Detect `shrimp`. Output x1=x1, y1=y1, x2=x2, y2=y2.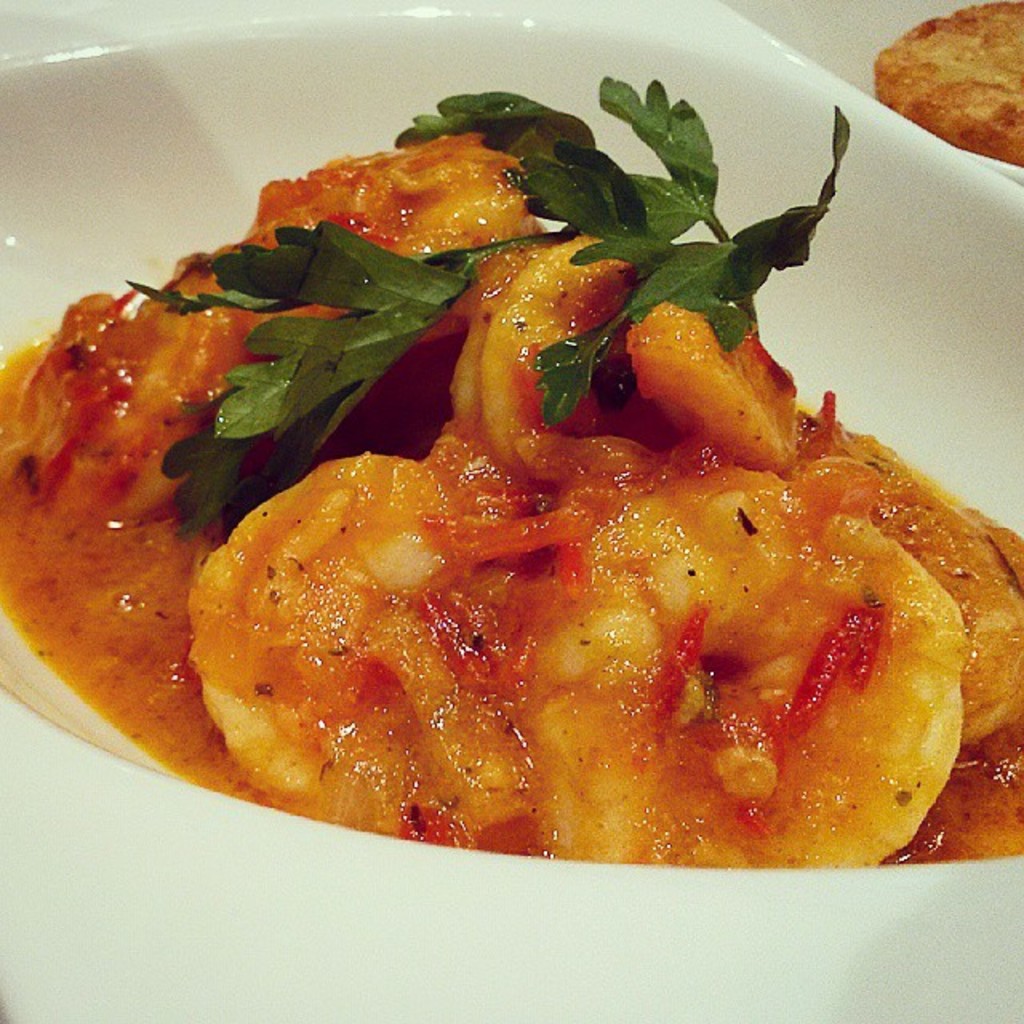
x1=189, y1=229, x2=656, y2=854.
